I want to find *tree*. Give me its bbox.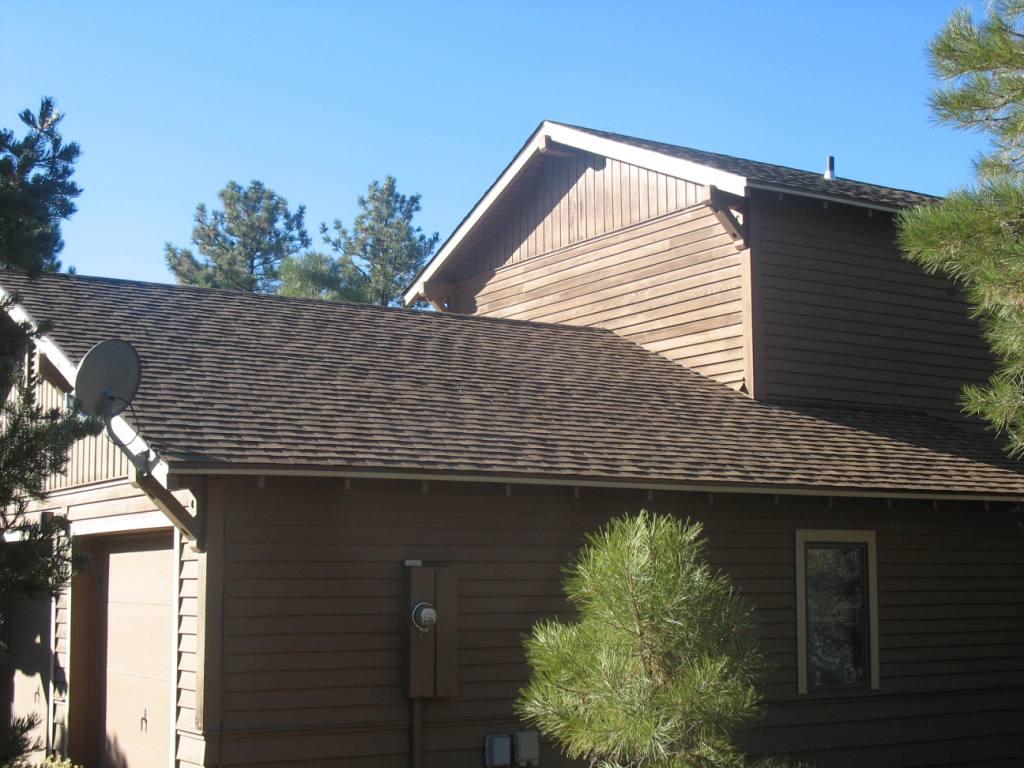
[x1=504, y1=498, x2=769, y2=753].
